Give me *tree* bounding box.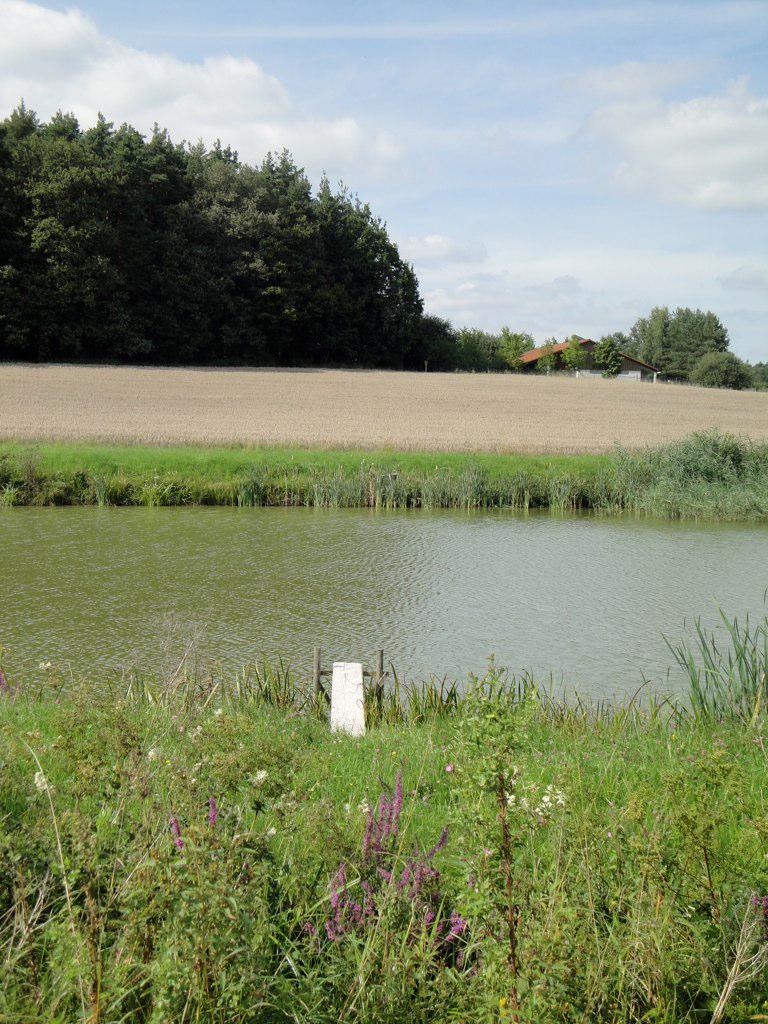
<region>579, 333, 625, 370</region>.
